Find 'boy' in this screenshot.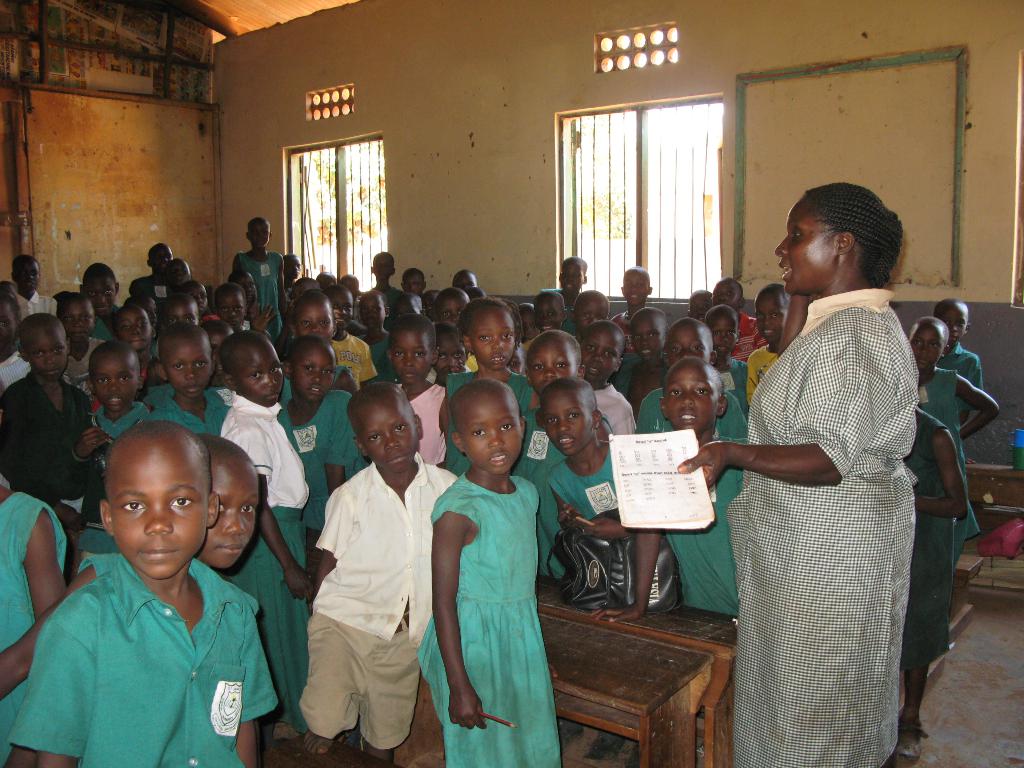
The bounding box for 'boy' is region(0, 316, 88, 493).
